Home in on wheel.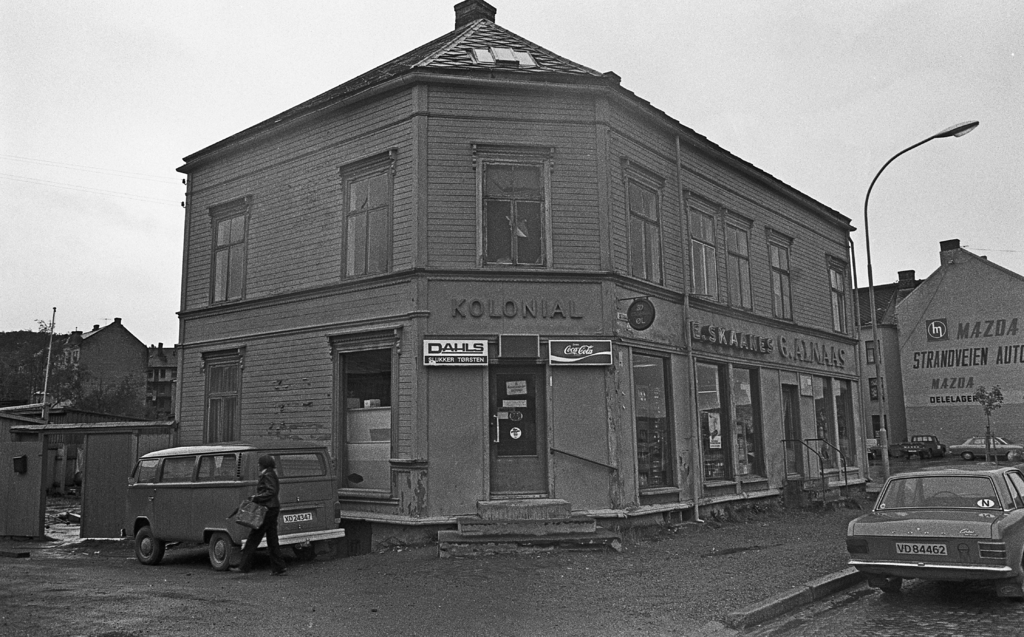
Homed in at (left=932, top=489, right=961, bottom=504).
